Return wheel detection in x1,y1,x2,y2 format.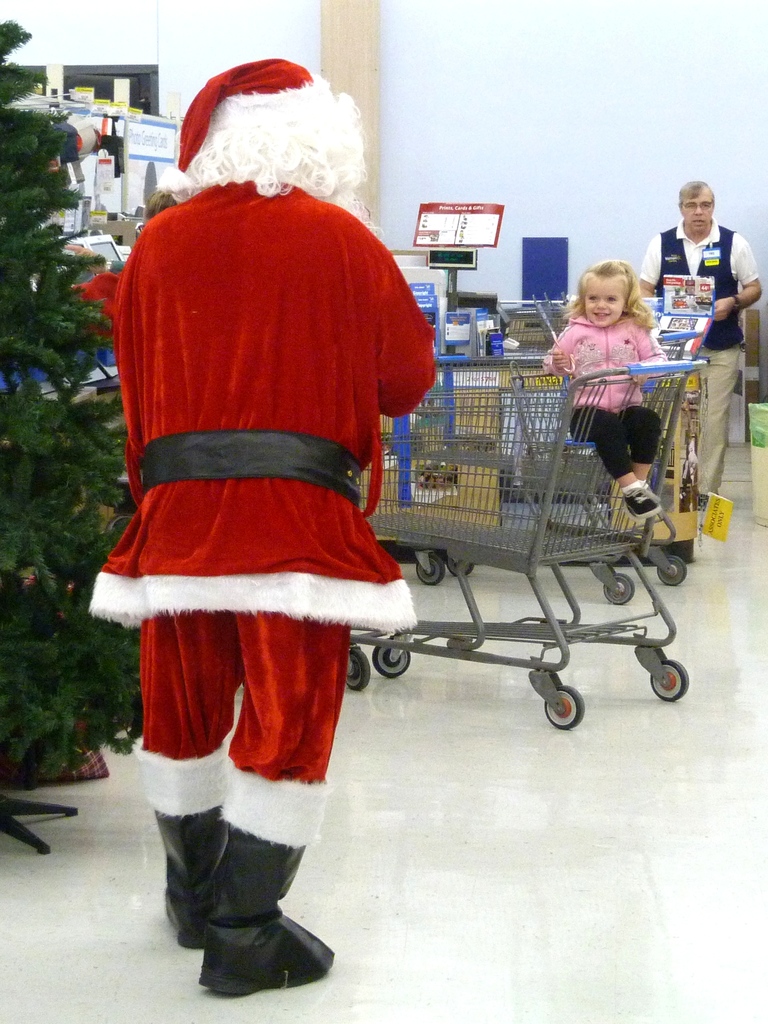
548,681,585,723.
